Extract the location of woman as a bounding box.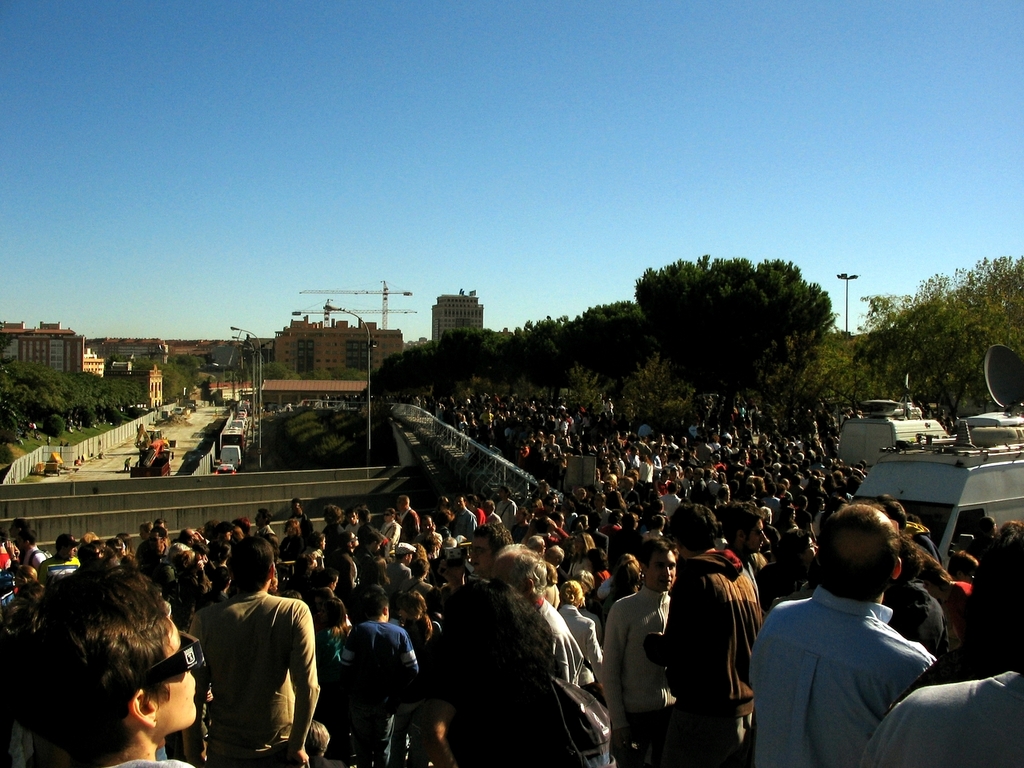
region(413, 582, 566, 767).
